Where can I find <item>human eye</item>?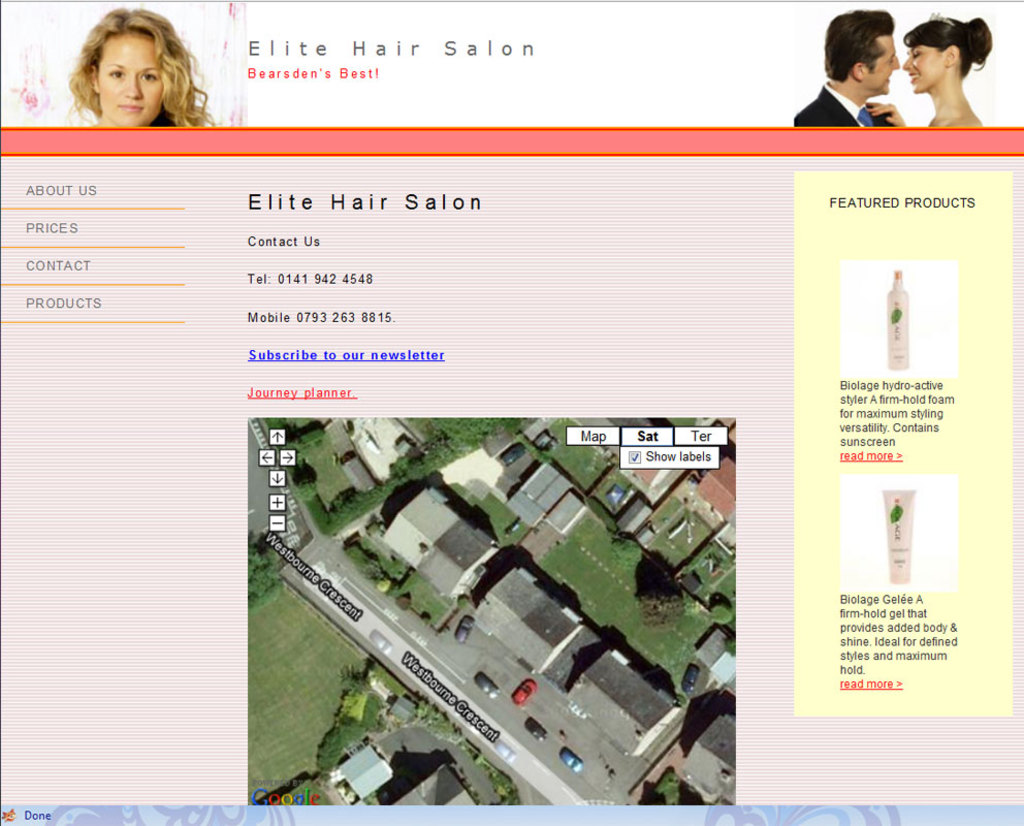
You can find it at pyautogui.locateOnScreen(107, 67, 123, 81).
